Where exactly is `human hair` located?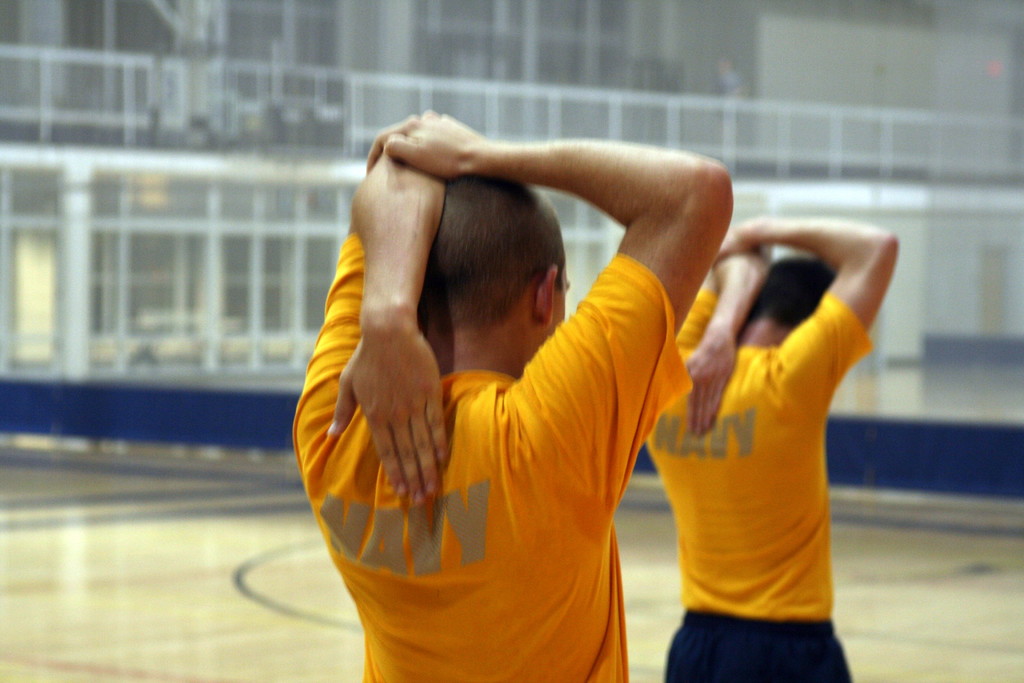
Its bounding box is [741, 250, 833, 324].
